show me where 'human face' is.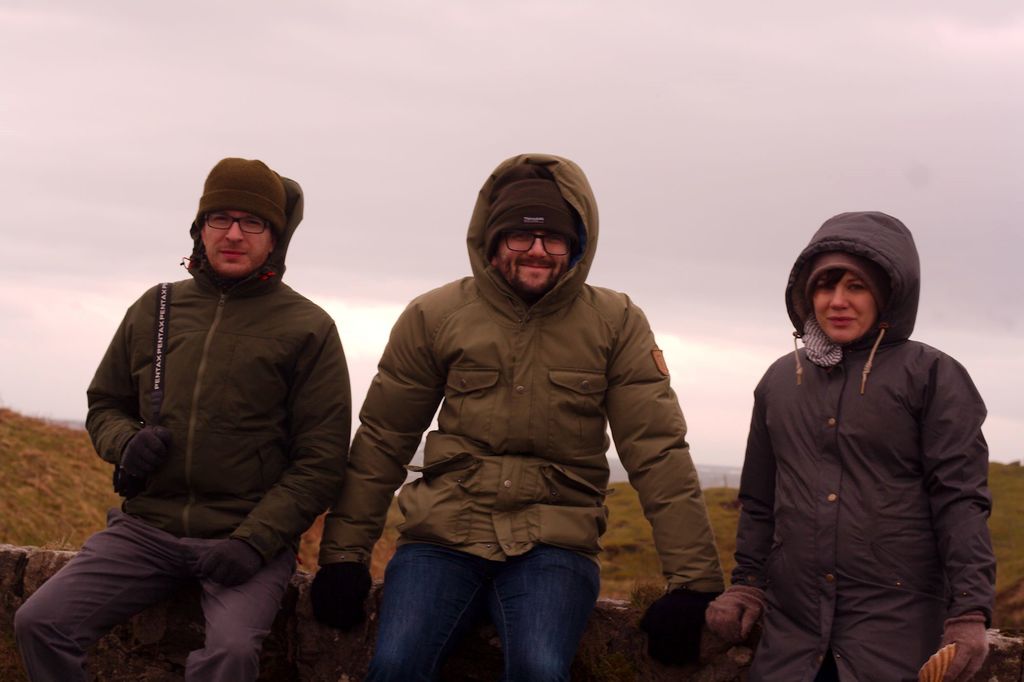
'human face' is at <region>203, 209, 268, 274</region>.
